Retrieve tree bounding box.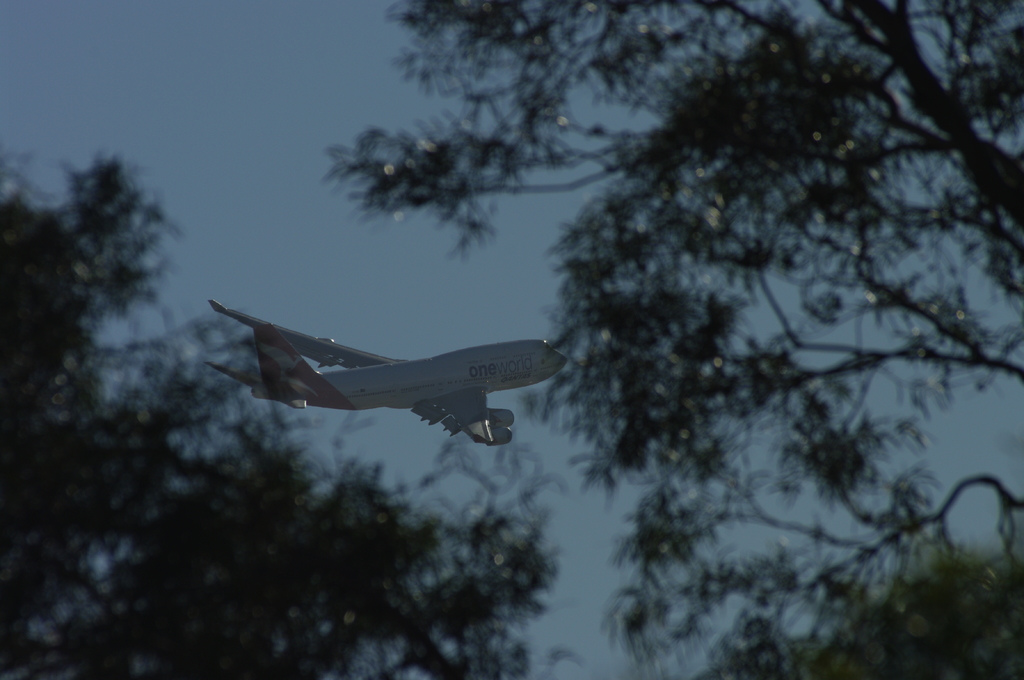
Bounding box: (left=694, top=532, right=1023, bottom=679).
